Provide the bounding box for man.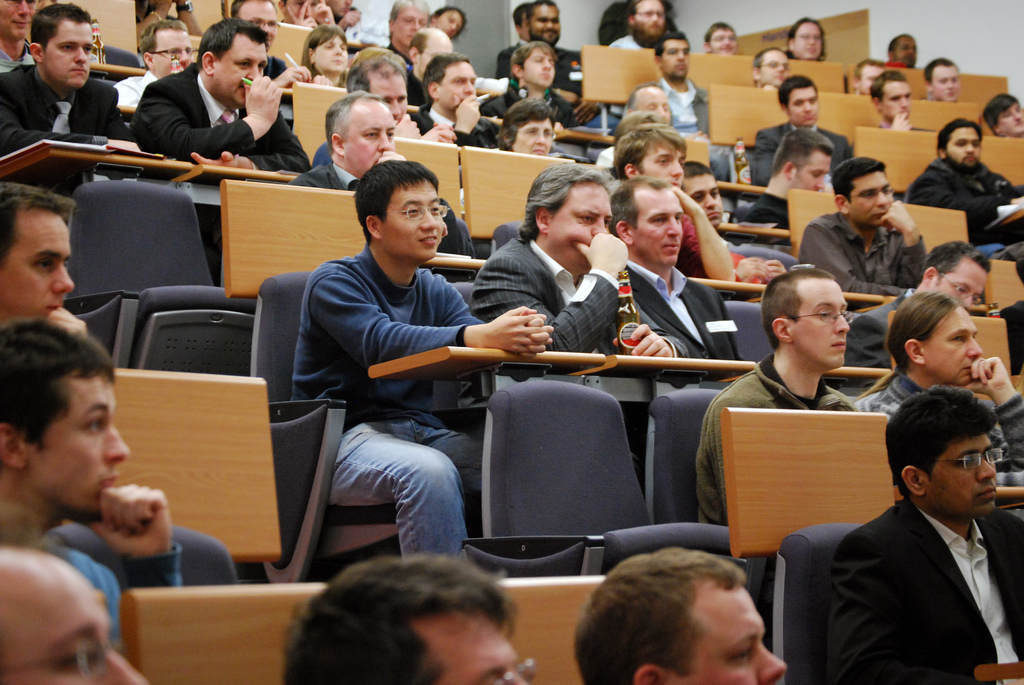
bbox(632, 29, 715, 155).
